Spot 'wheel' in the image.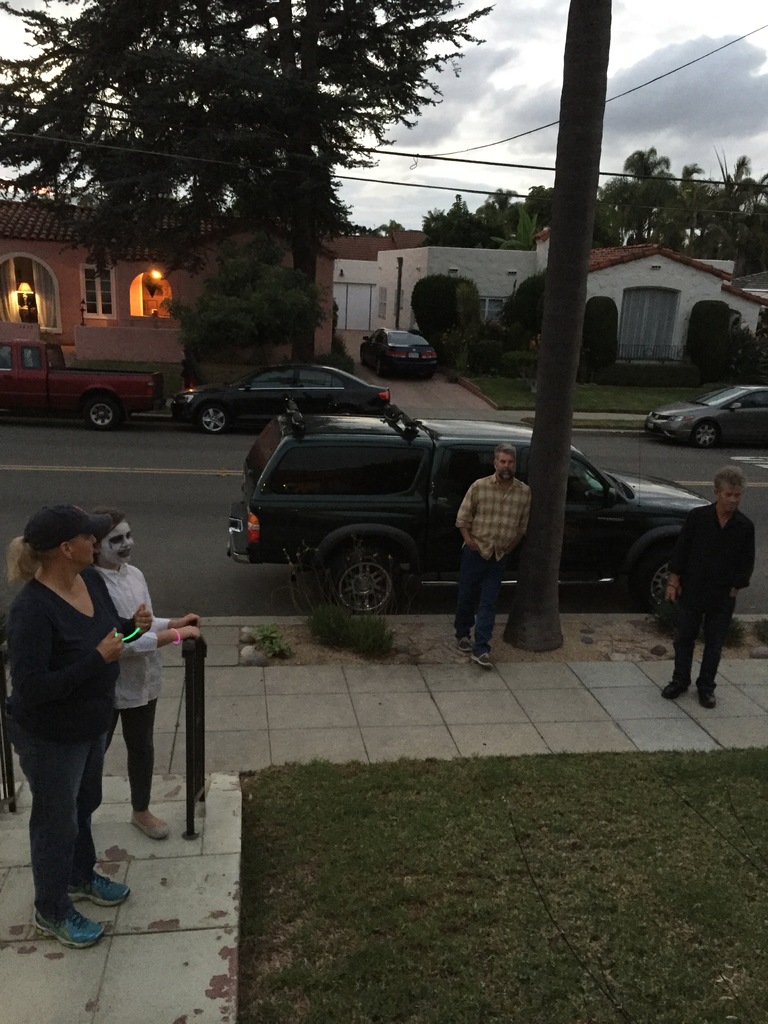
'wheel' found at [x1=695, y1=422, x2=716, y2=445].
